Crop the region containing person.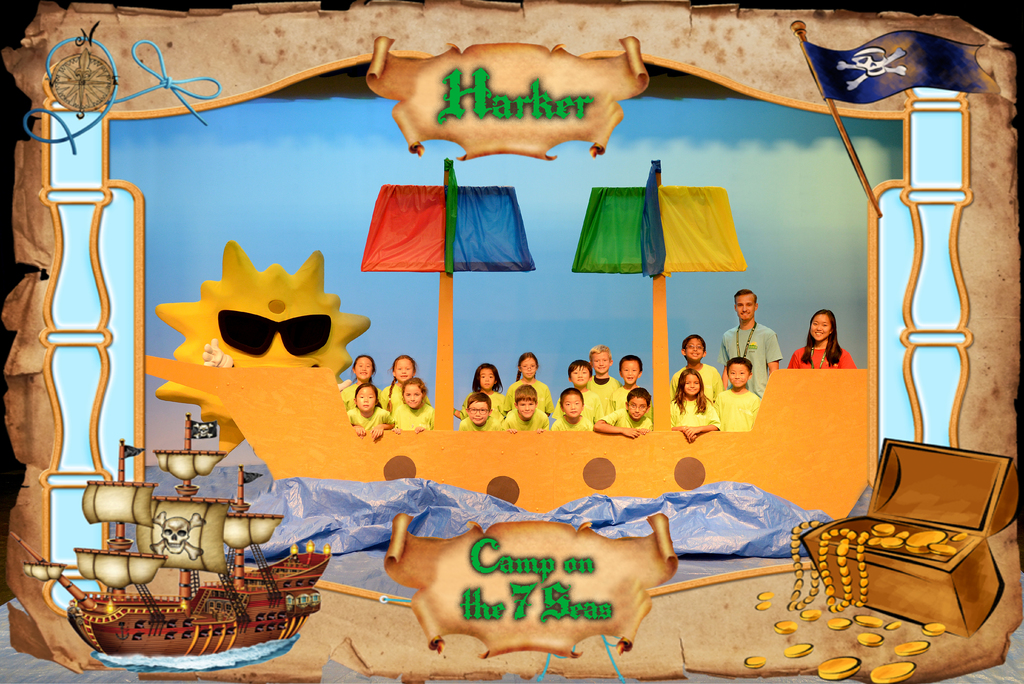
Crop region: select_region(340, 356, 378, 409).
